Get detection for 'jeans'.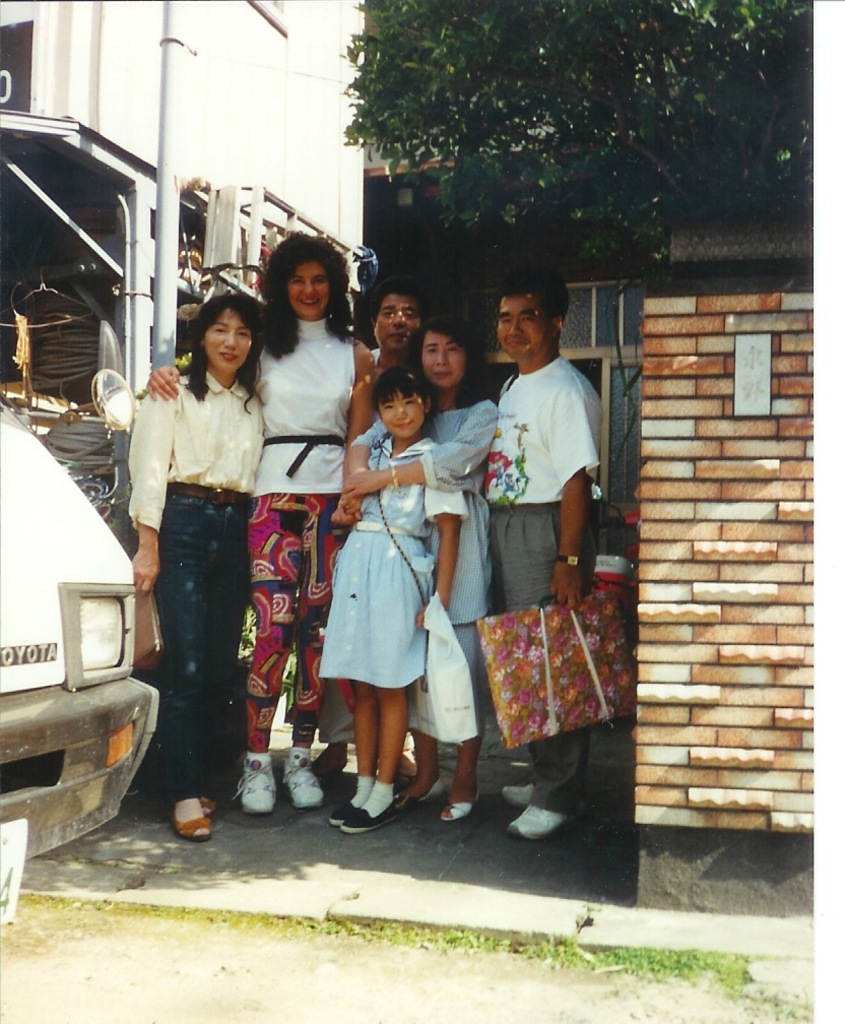
Detection: 462, 631, 483, 686.
